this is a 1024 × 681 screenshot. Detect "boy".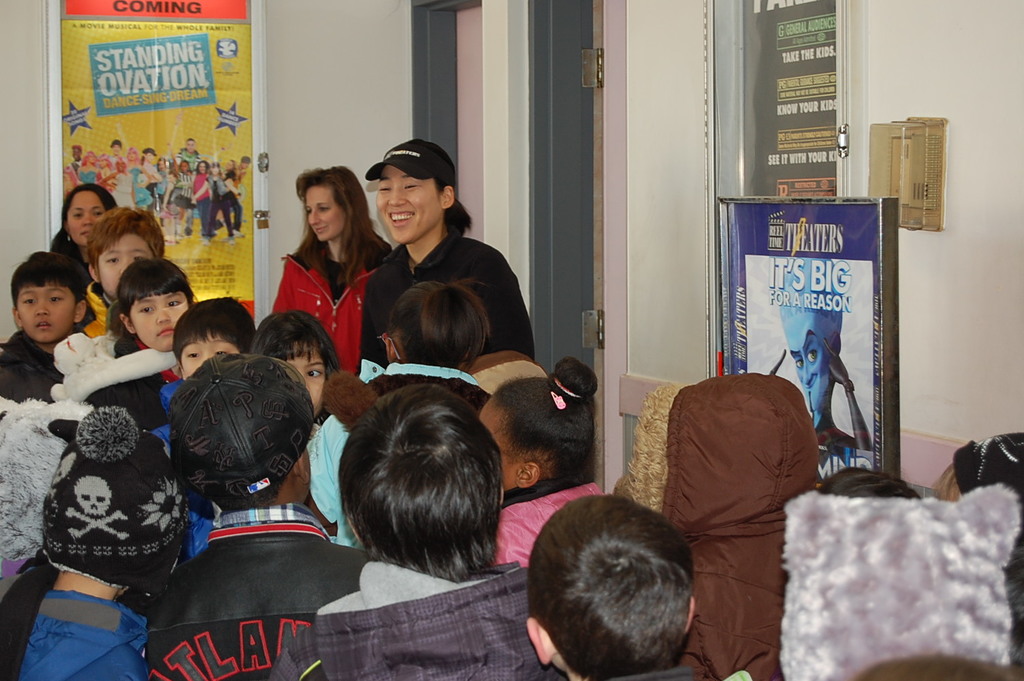
region(0, 240, 114, 420).
